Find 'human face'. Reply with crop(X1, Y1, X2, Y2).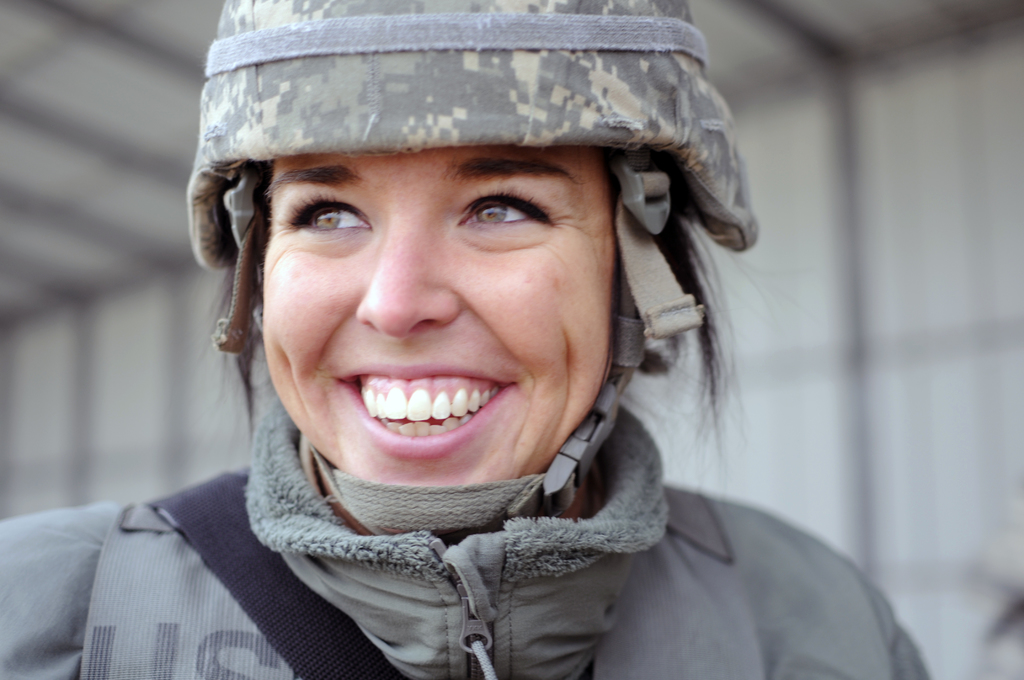
crop(262, 152, 615, 538).
